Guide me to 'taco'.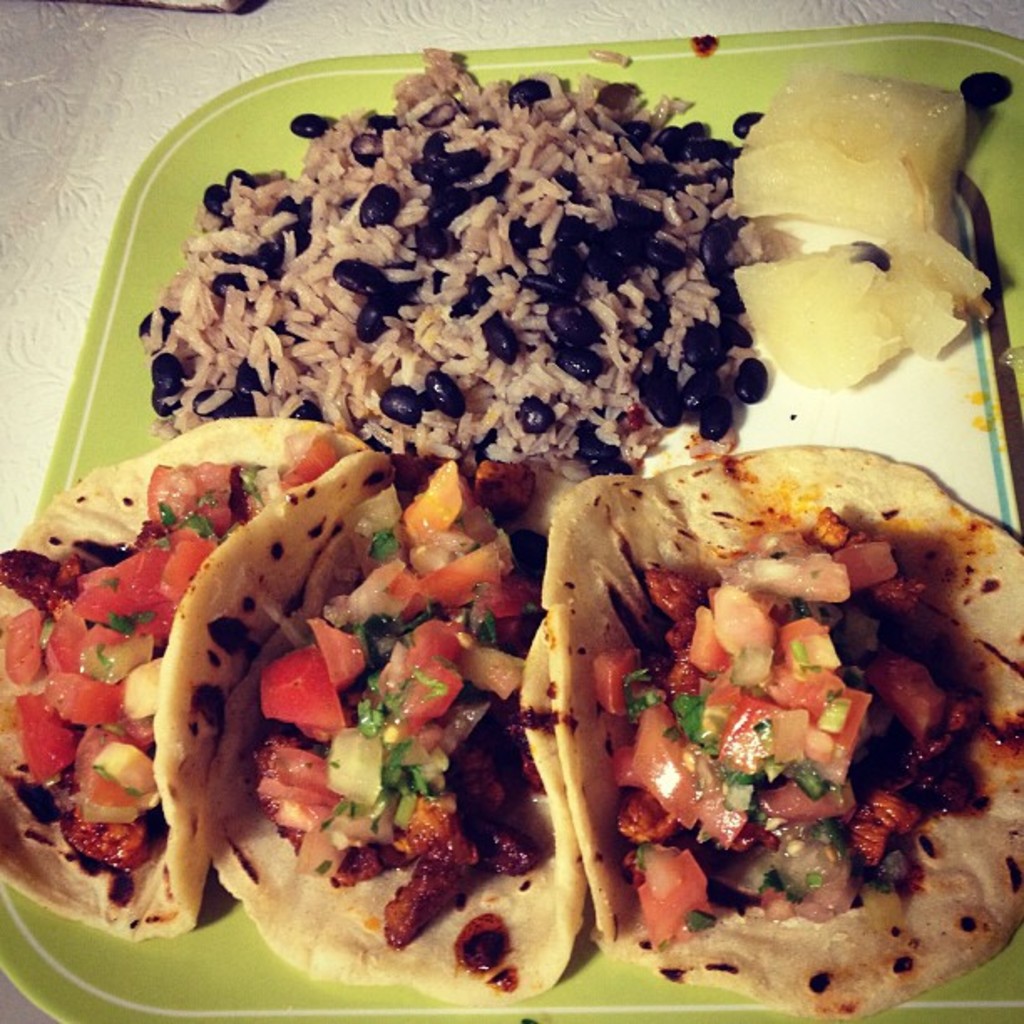
Guidance: box=[181, 452, 601, 1001].
